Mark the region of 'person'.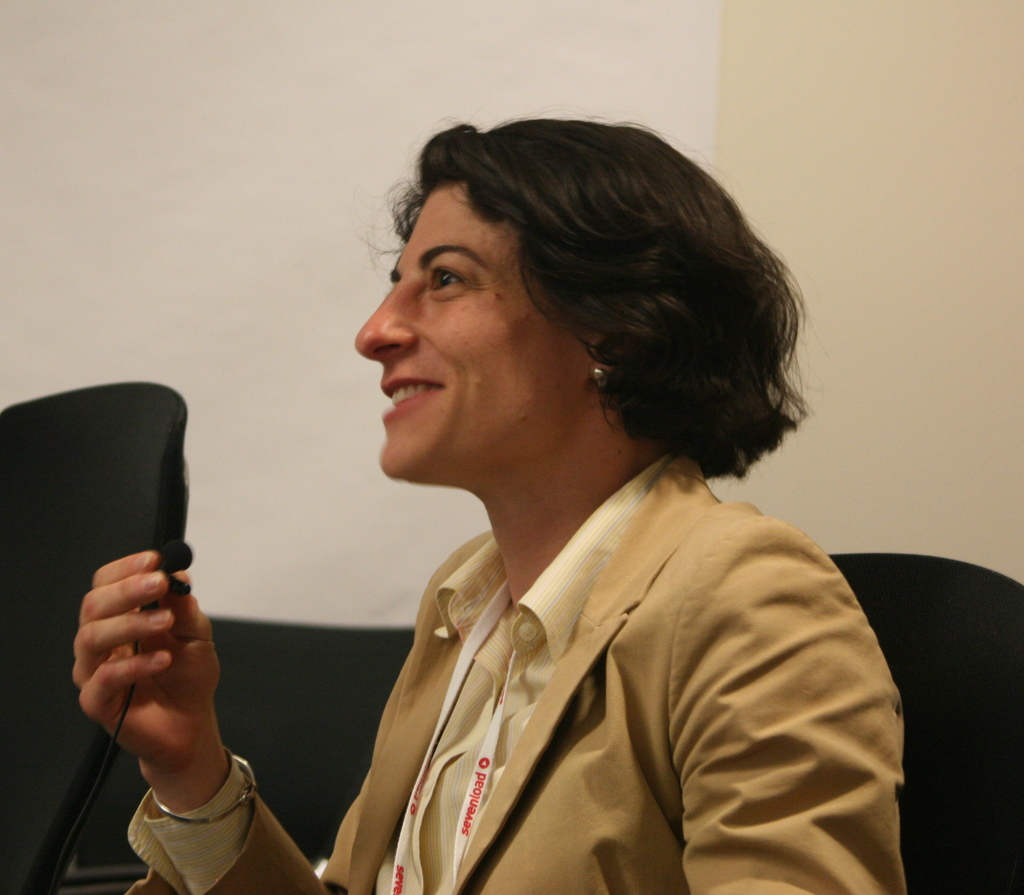
Region: {"left": 70, "top": 104, "right": 909, "bottom": 894}.
